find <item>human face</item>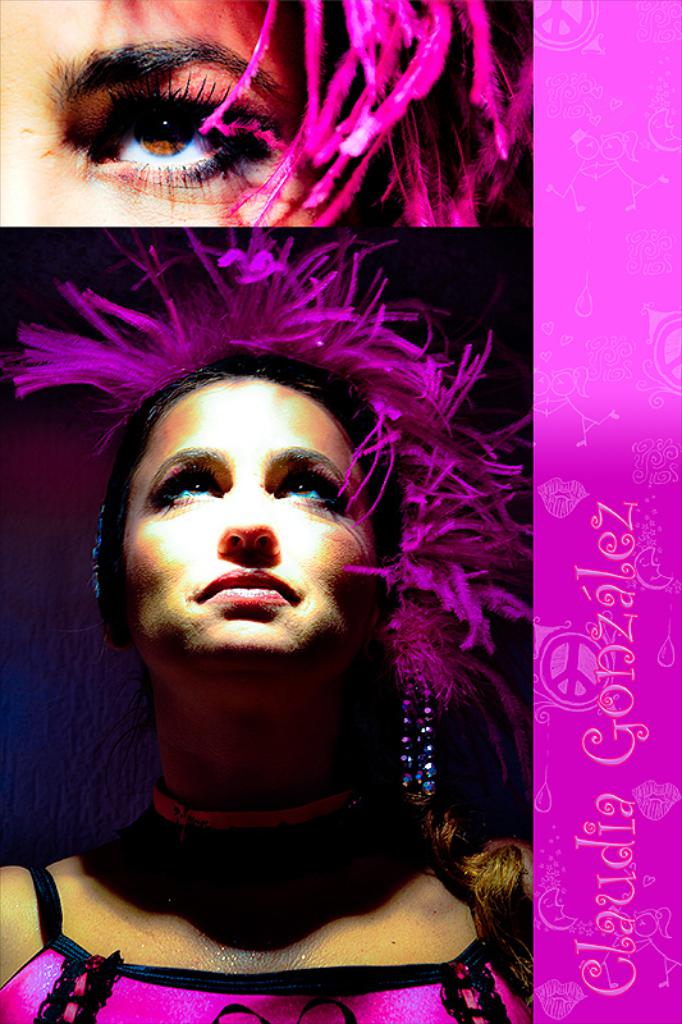
[x1=115, y1=376, x2=388, y2=701]
